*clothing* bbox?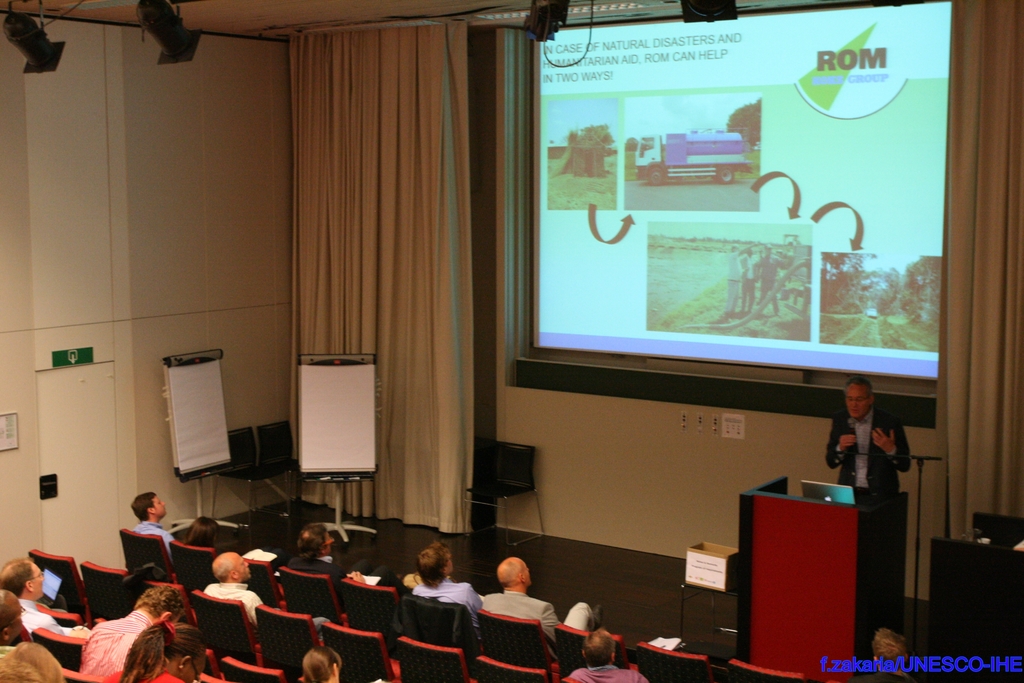
817,402,914,614
